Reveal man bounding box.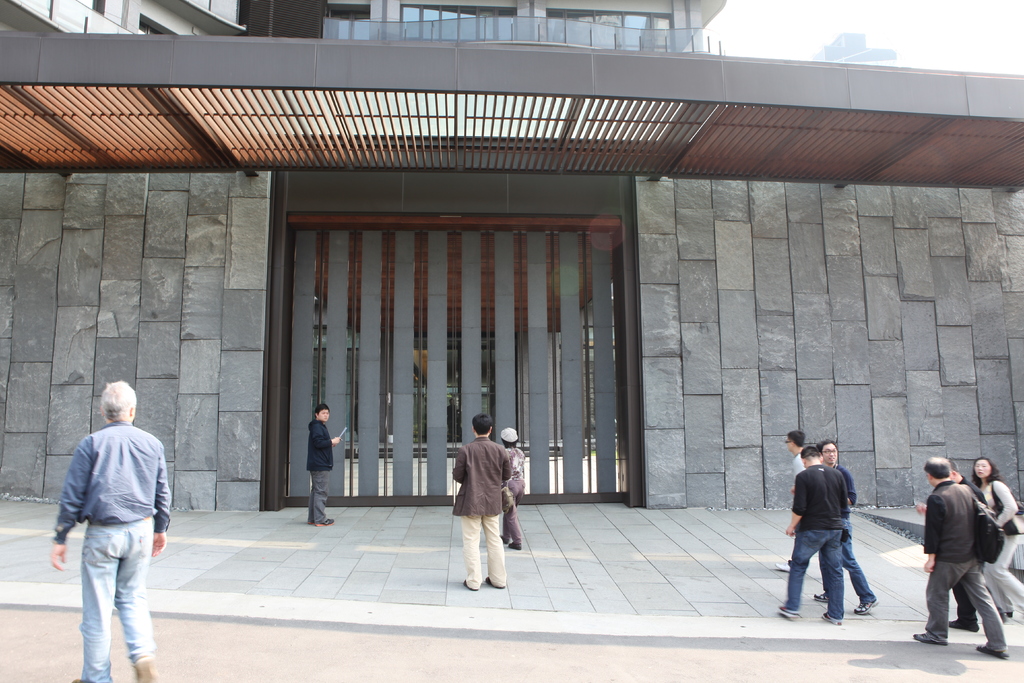
Revealed: region(305, 404, 341, 525).
